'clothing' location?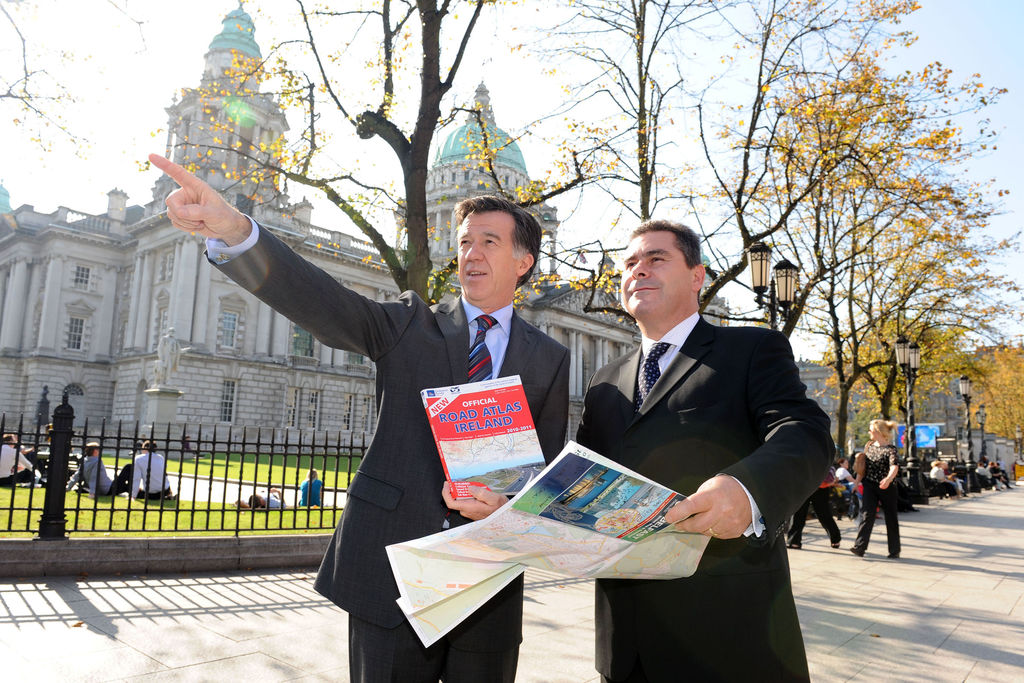
crop(788, 479, 853, 547)
